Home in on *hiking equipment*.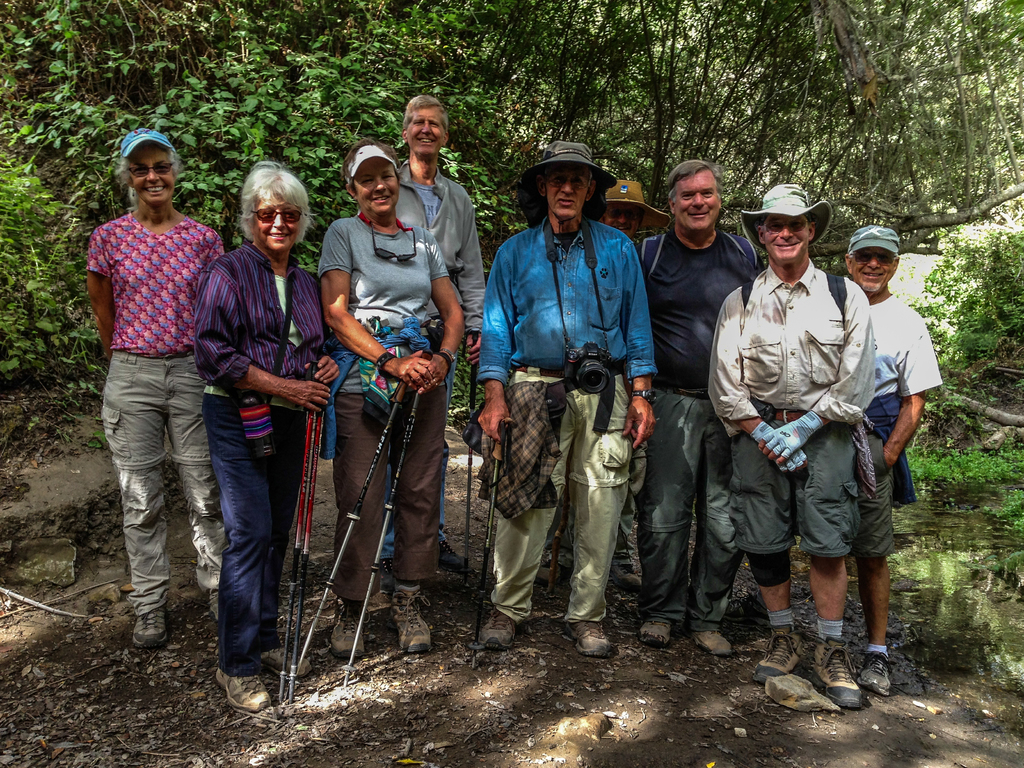
Homed in at [left=642, top=227, right=758, bottom=282].
